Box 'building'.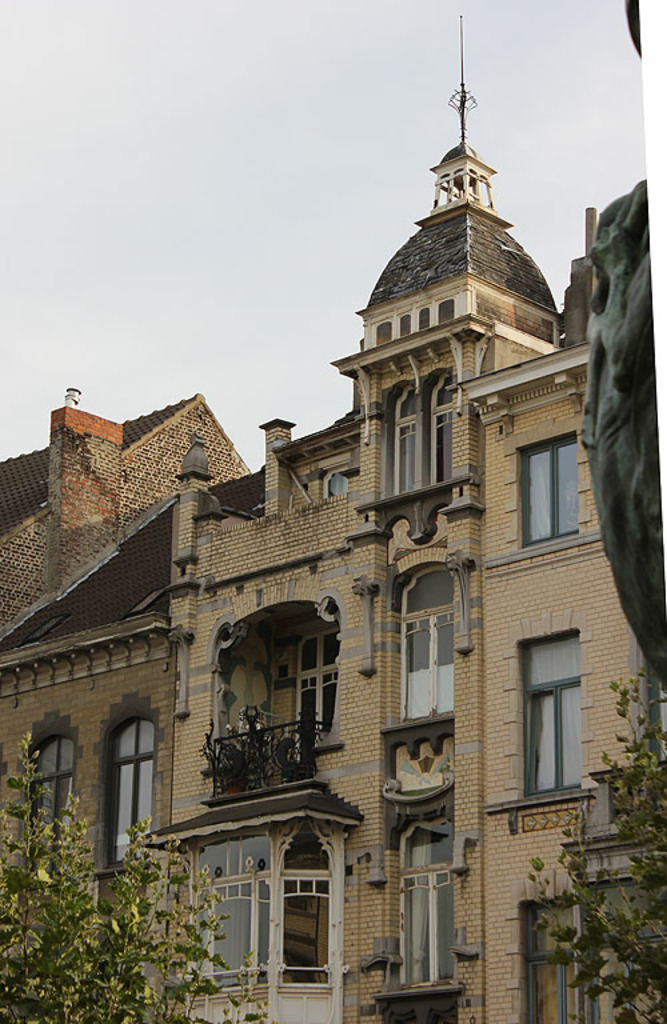
bbox(0, 17, 666, 1023).
